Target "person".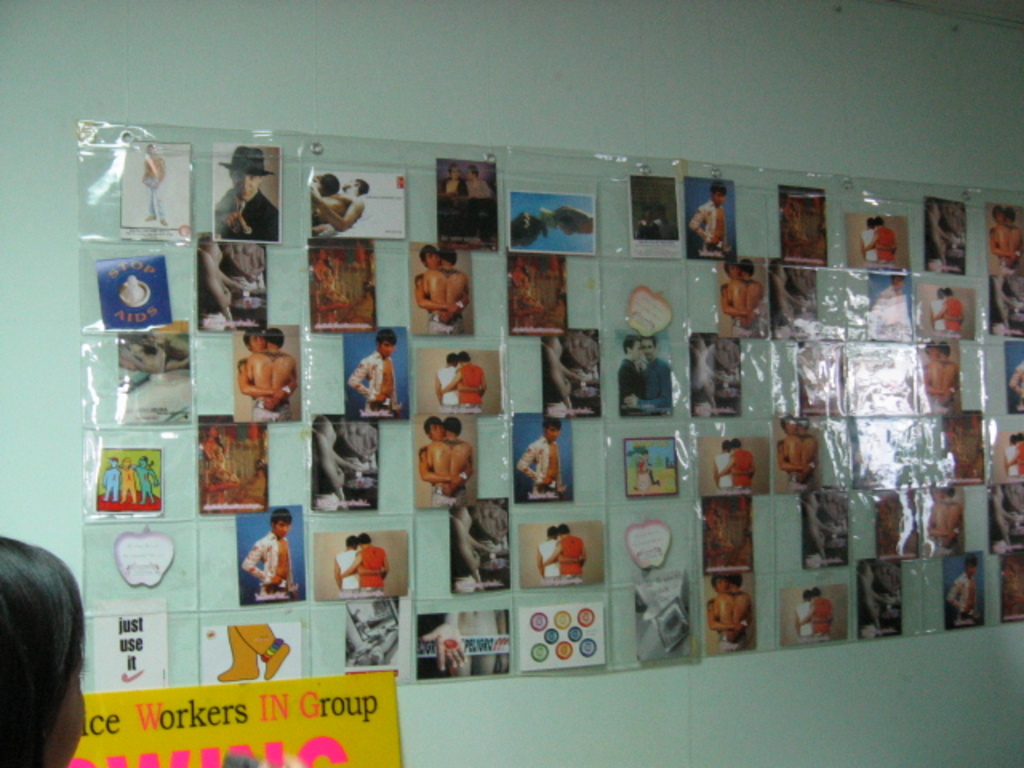
Target region: 411, 250, 470, 334.
